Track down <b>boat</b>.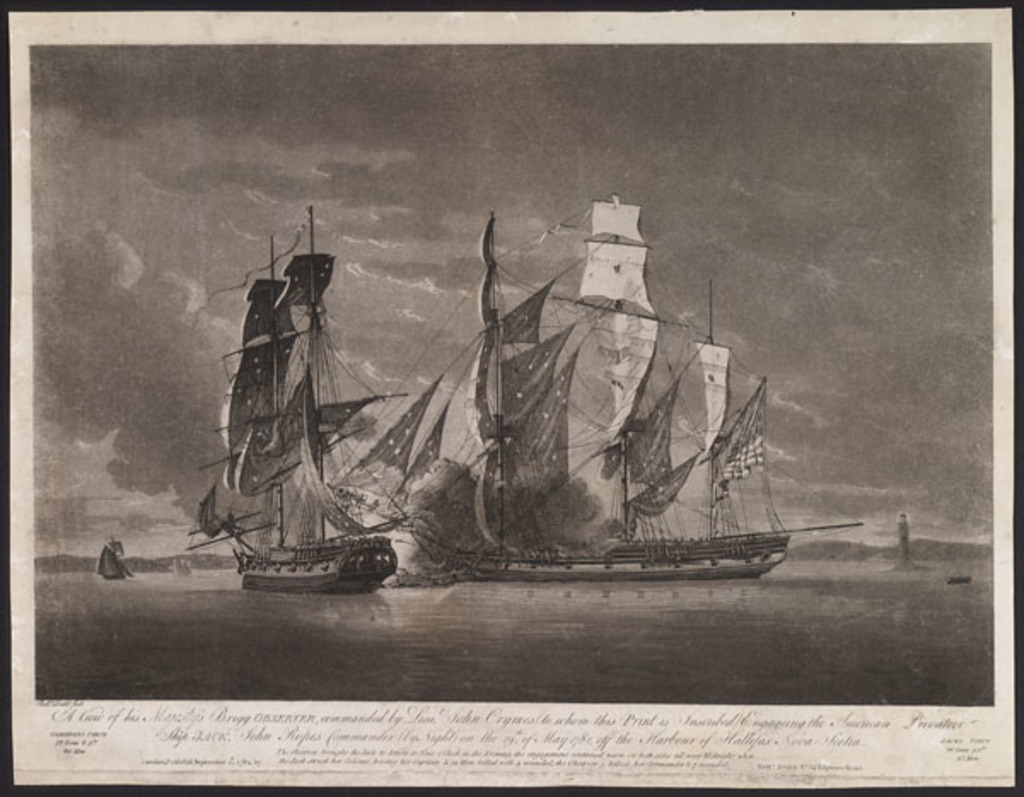
Tracked to x1=96, y1=541, x2=135, y2=577.
